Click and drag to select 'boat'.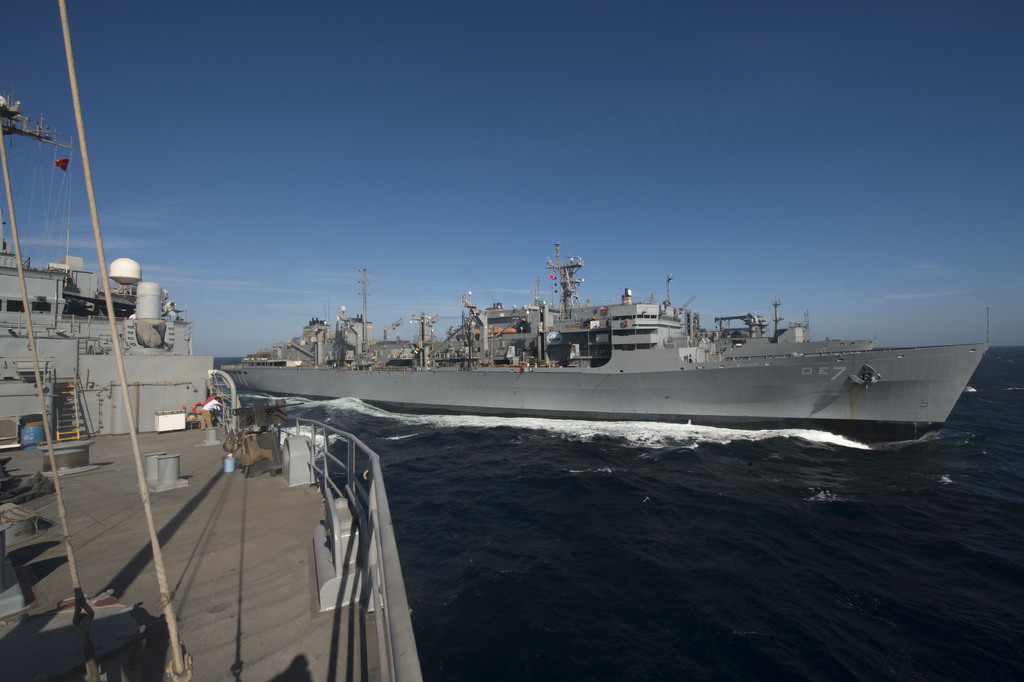
Selection: 0, 0, 419, 681.
